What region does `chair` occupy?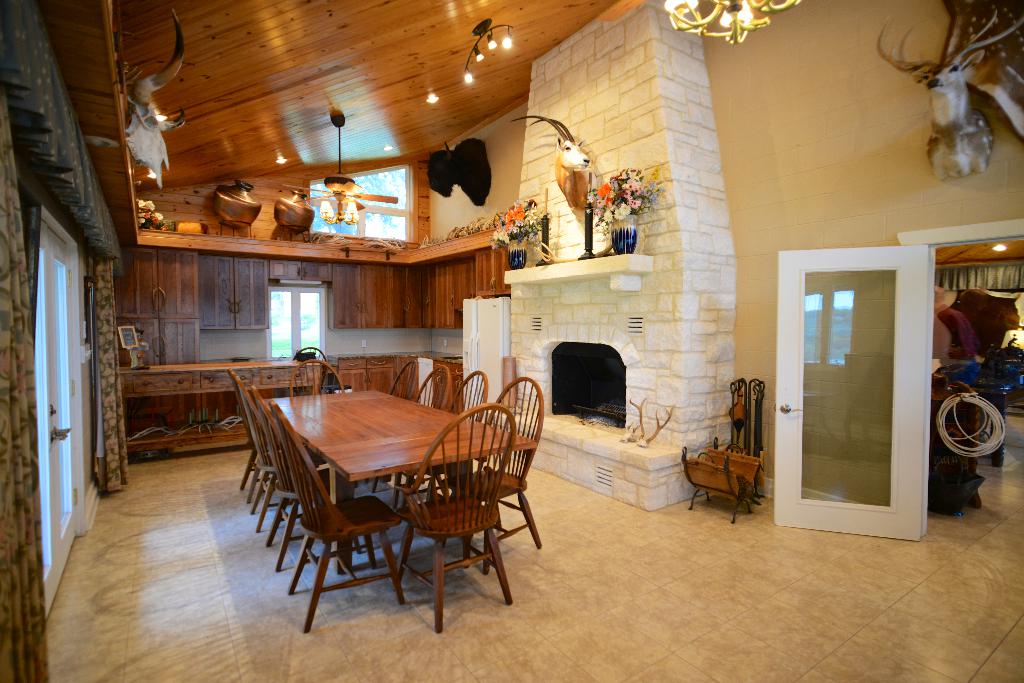
crop(438, 378, 540, 564).
